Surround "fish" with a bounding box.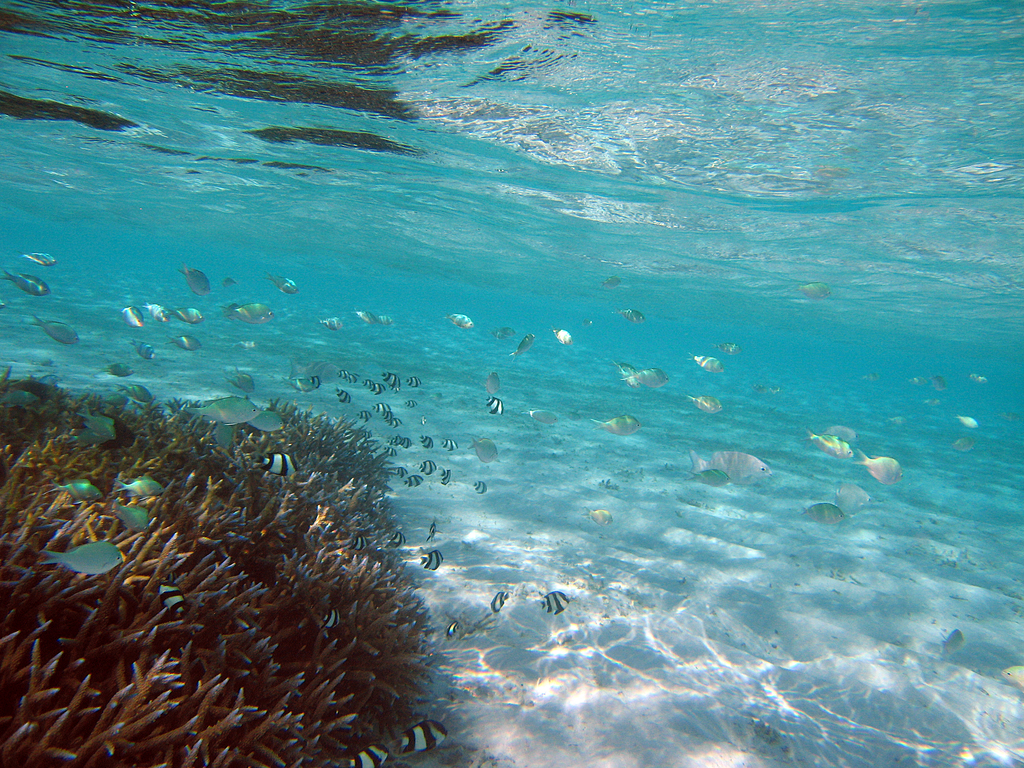
860,447,911,495.
